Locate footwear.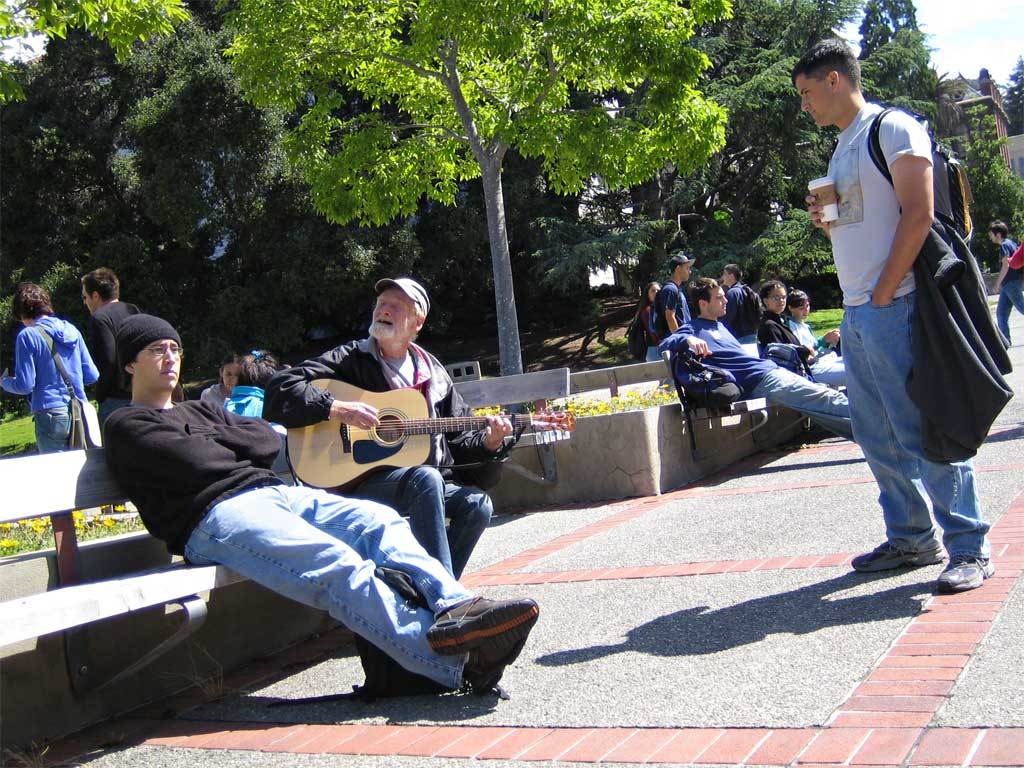
Bounding box: pyautogui.locateOnScreen(461, 633, 531, 696).
